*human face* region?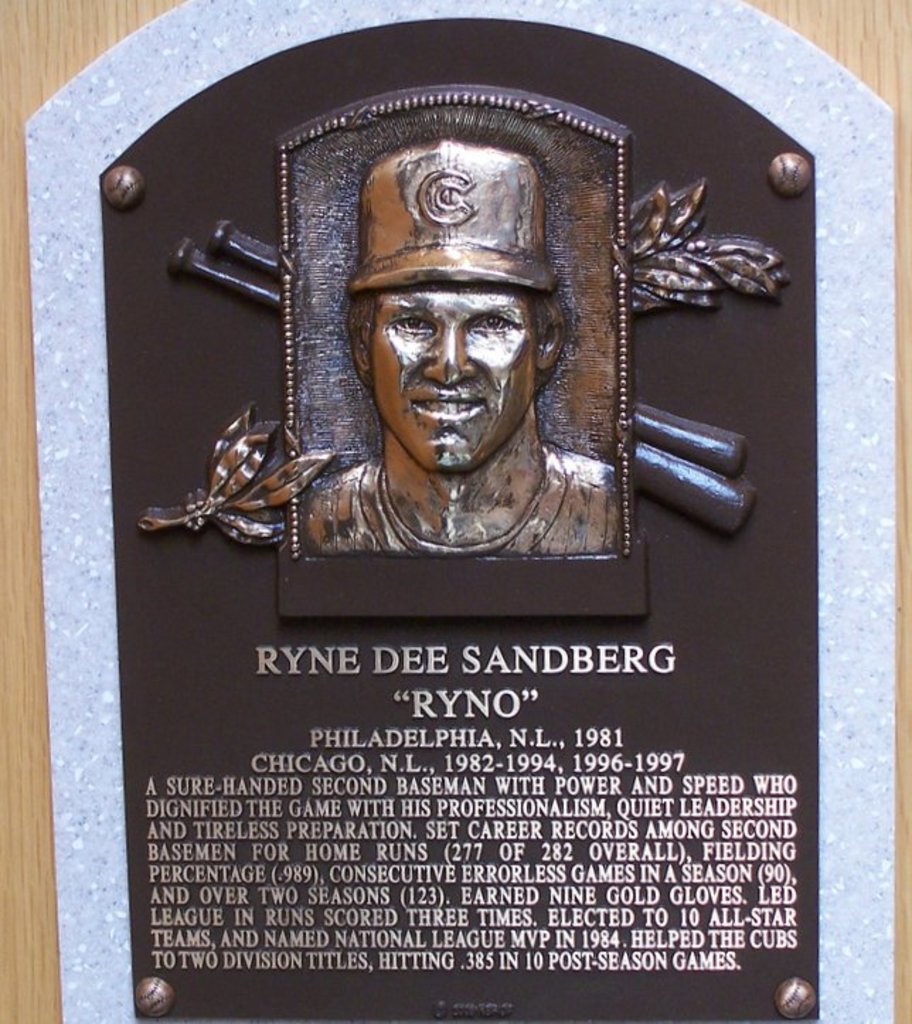
rect(358, 273, 551, 484)
